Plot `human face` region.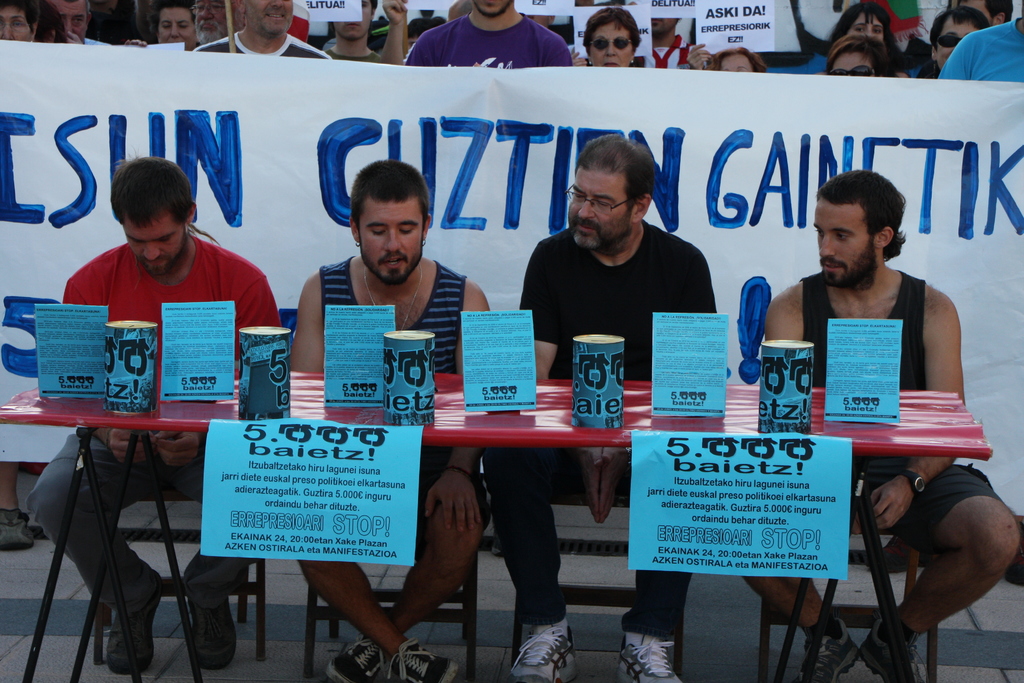
Plotted at {"left": 852, "top": 15, "right": 889, "bottom": 40}.
